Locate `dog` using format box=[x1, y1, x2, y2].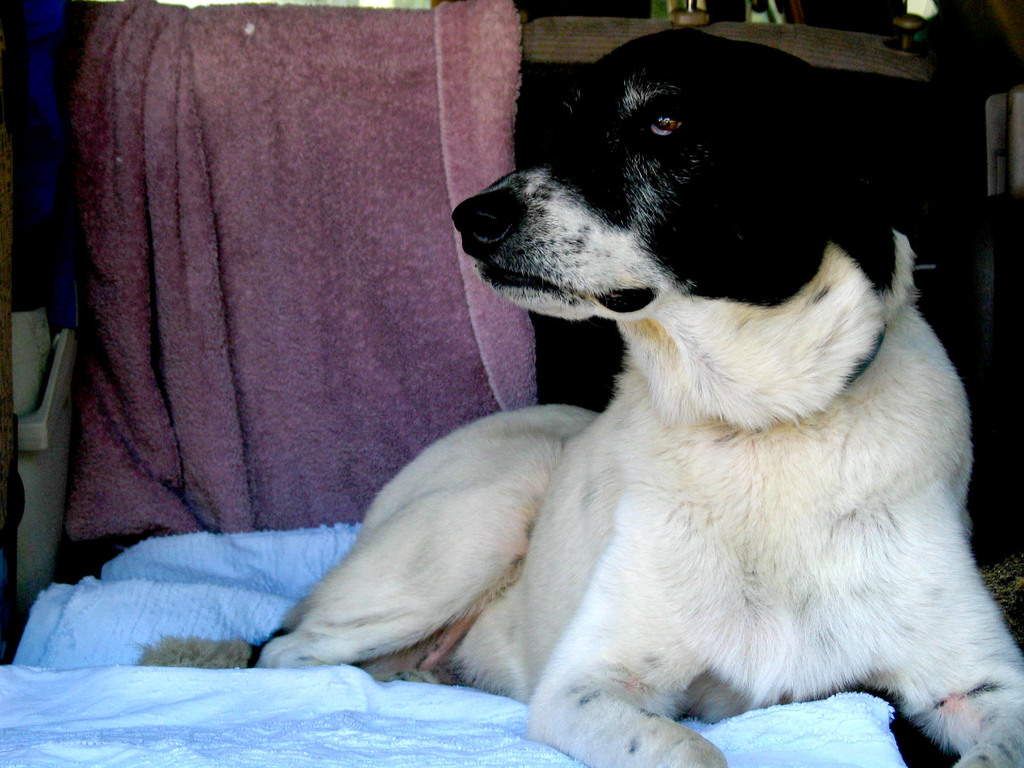
box=[136, 28, 1023, 767].
